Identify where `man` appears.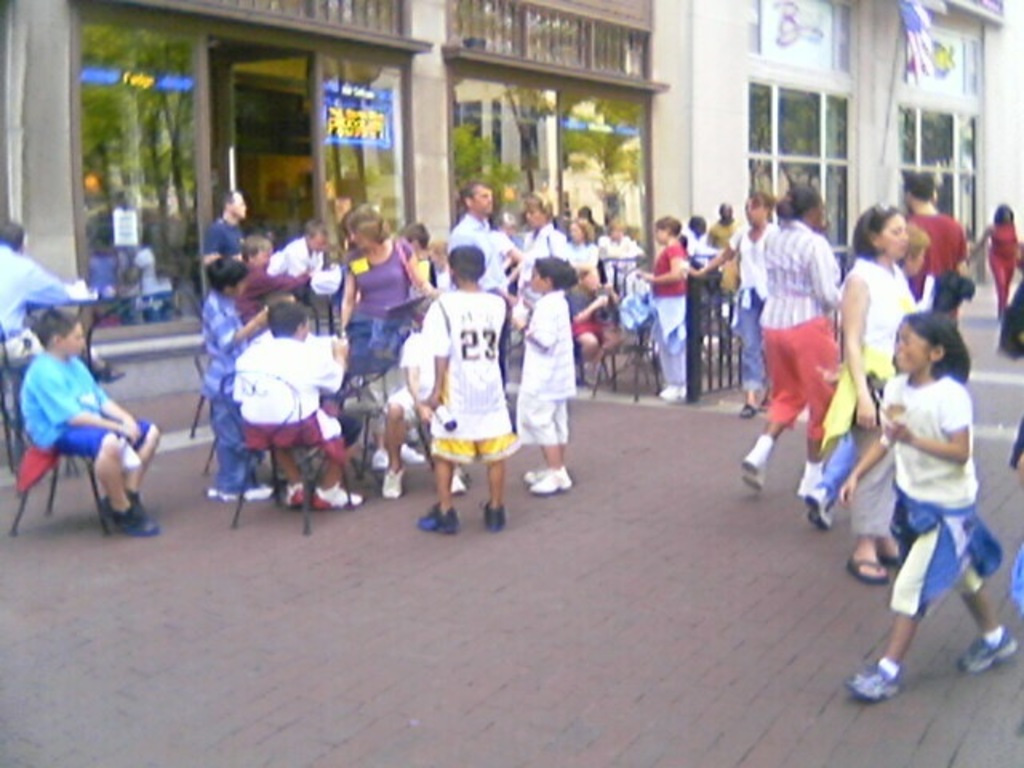
Appears at bbox=(702, 205, 741, 336).
